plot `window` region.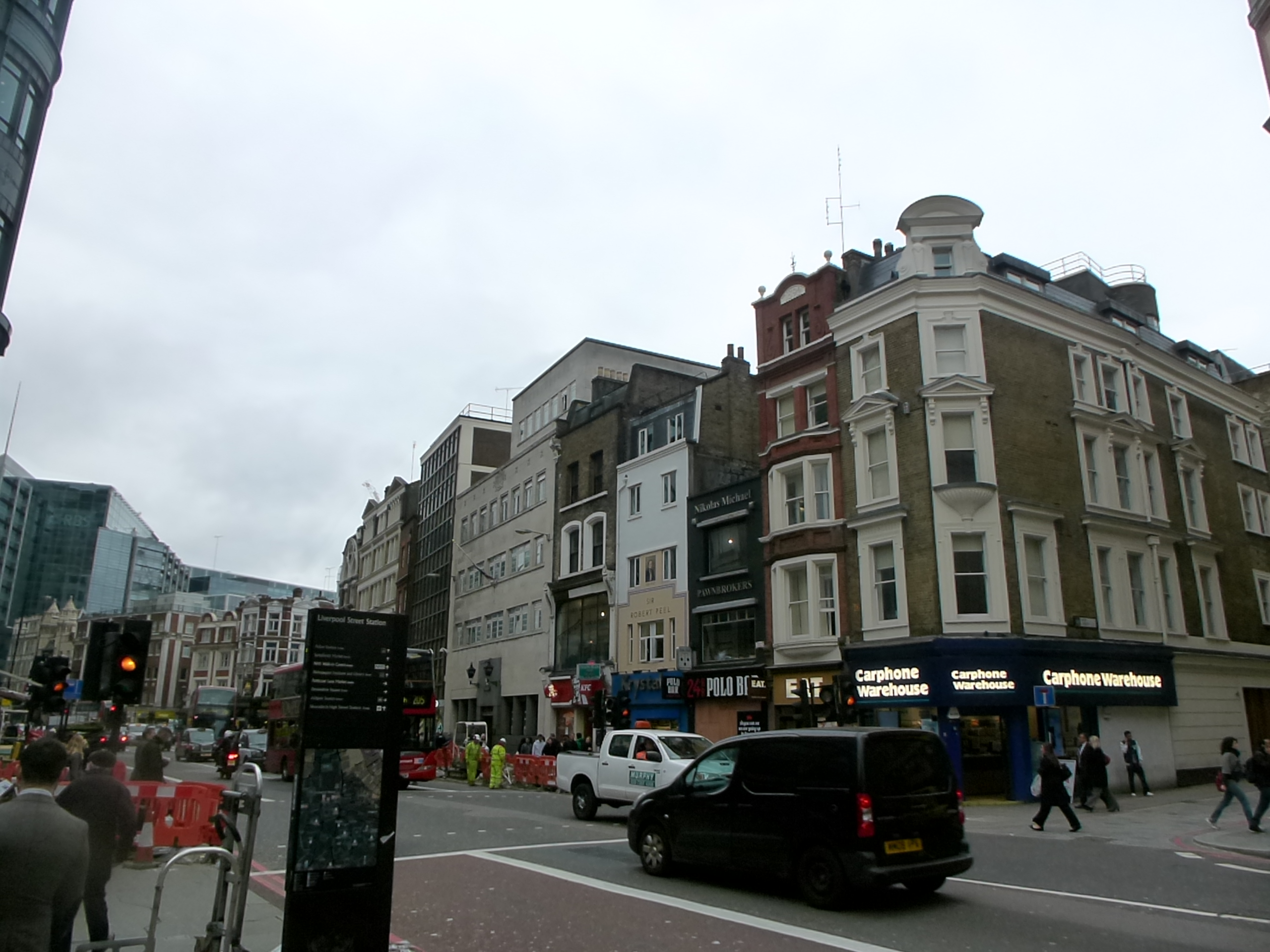
Plotted at BBox(612, 243, 624, 264).
